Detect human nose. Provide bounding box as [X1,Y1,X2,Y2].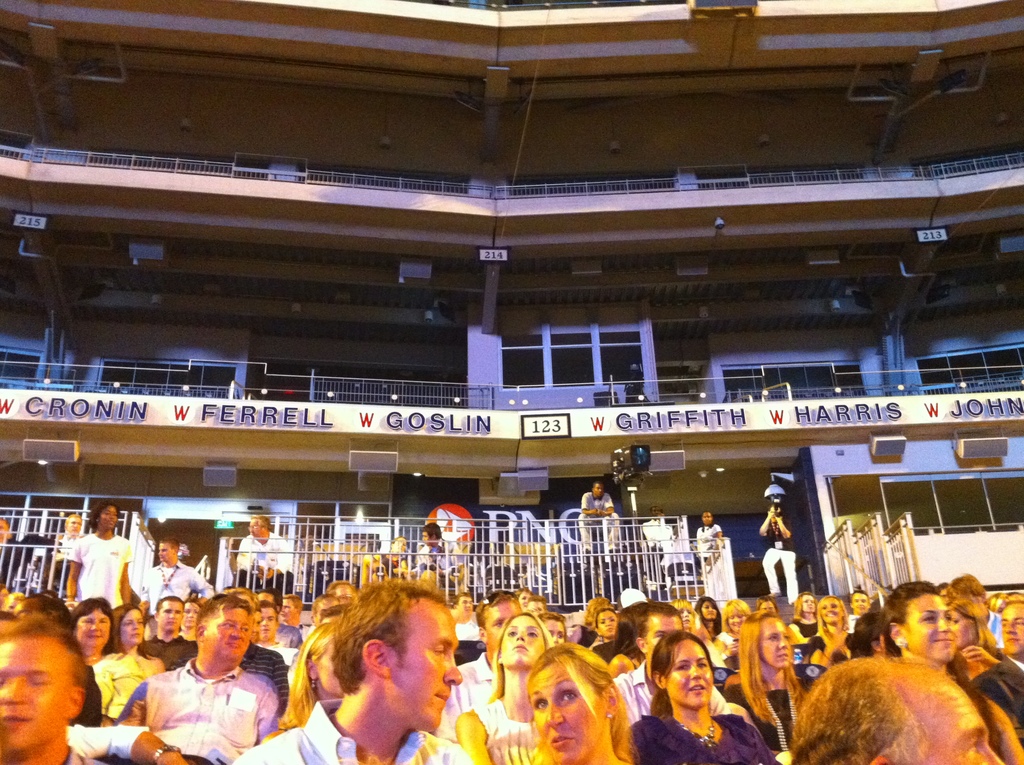
[262,617,268,625].
